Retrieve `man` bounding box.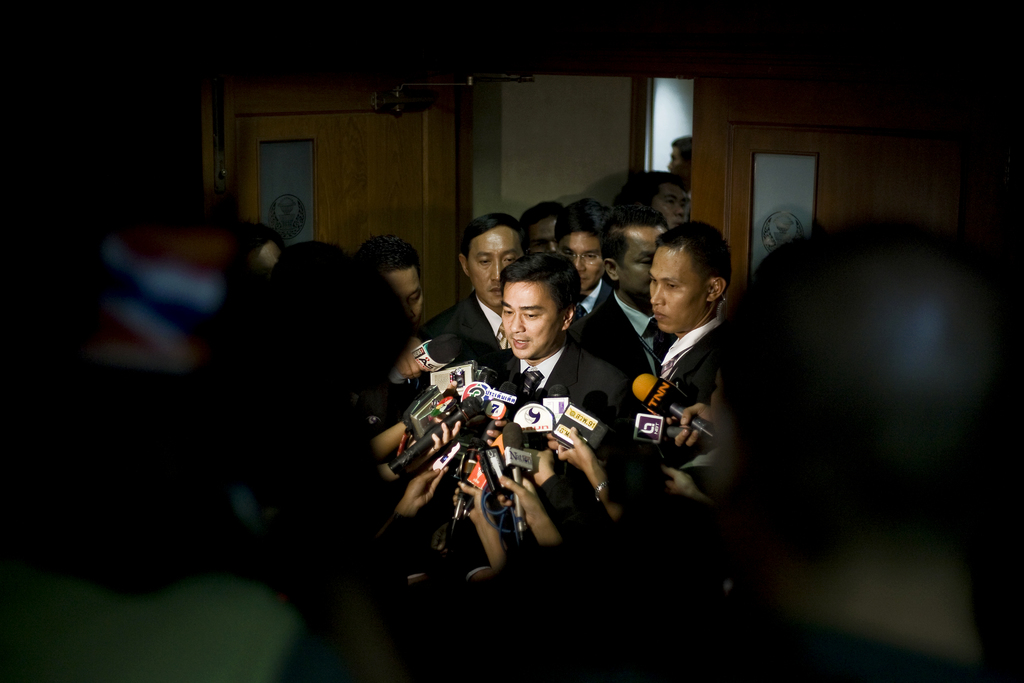
Bounding box: pyautogui.locateOnScreen(496, 254, 626, 435).
